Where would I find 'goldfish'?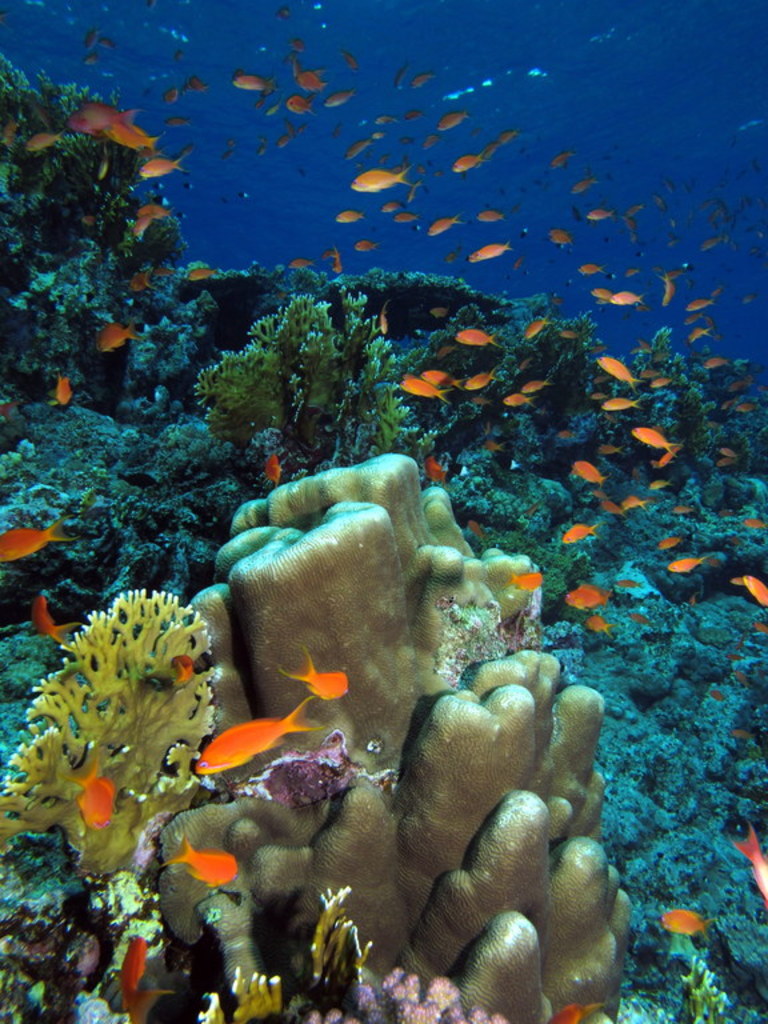
At locate(684, 299, 715, 312).
